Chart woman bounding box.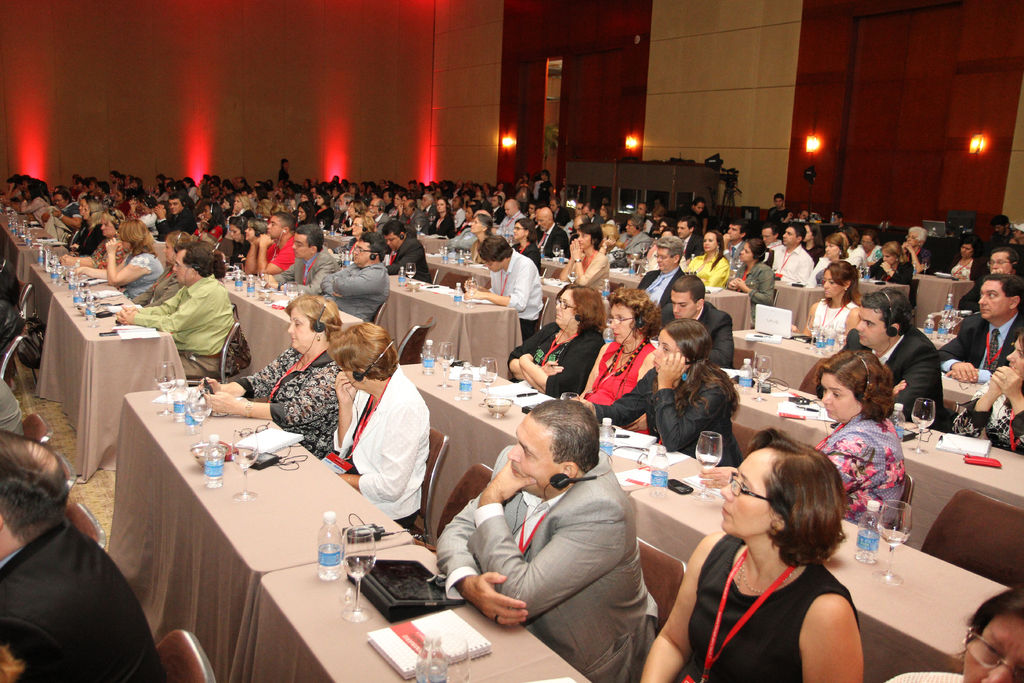
Charted: 419:192:458:240.
